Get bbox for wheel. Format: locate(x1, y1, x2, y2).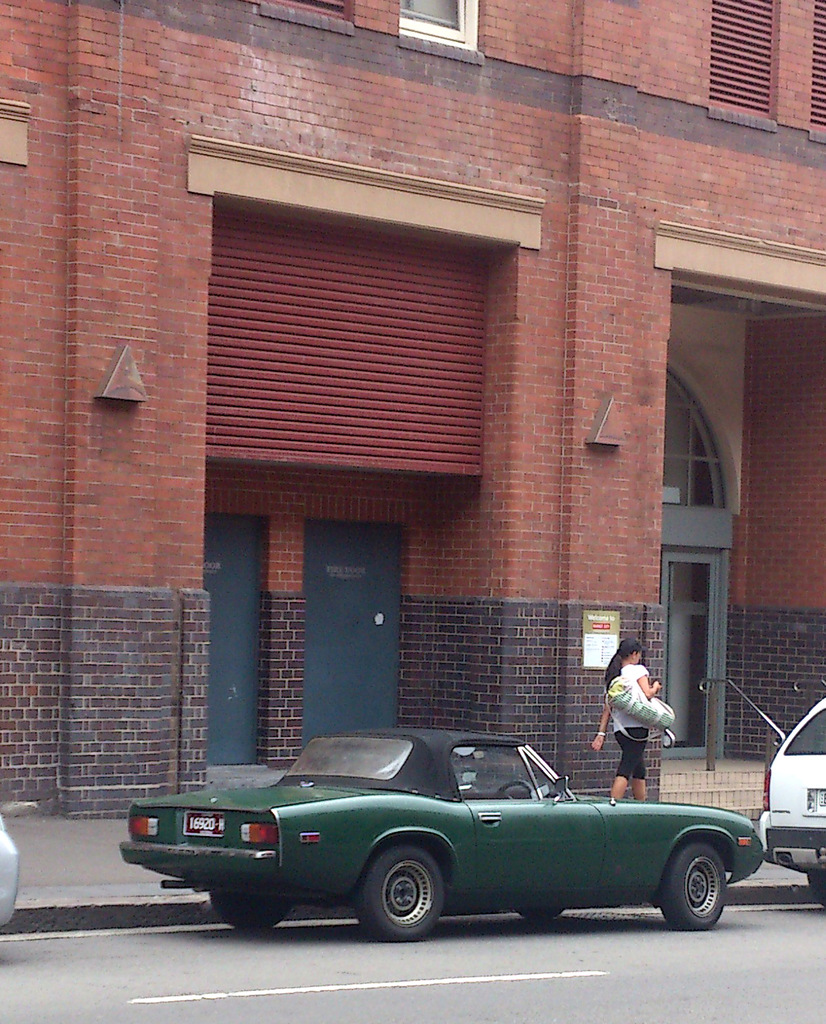
locate(805, 870, 825, 912).
